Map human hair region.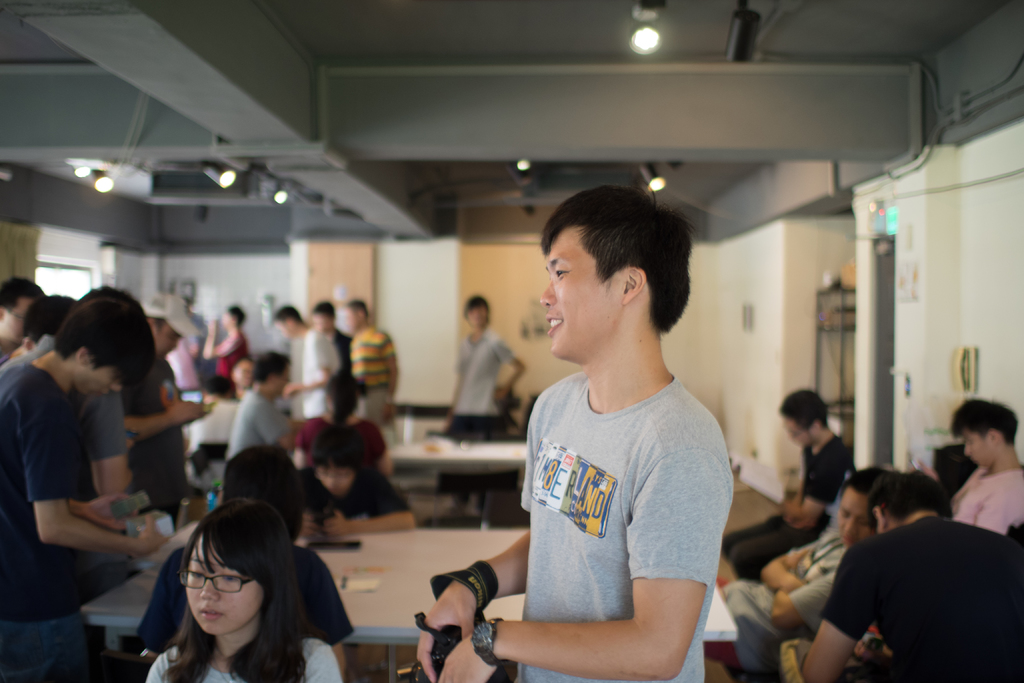
Mapped to 22, 294, 83, 355.
